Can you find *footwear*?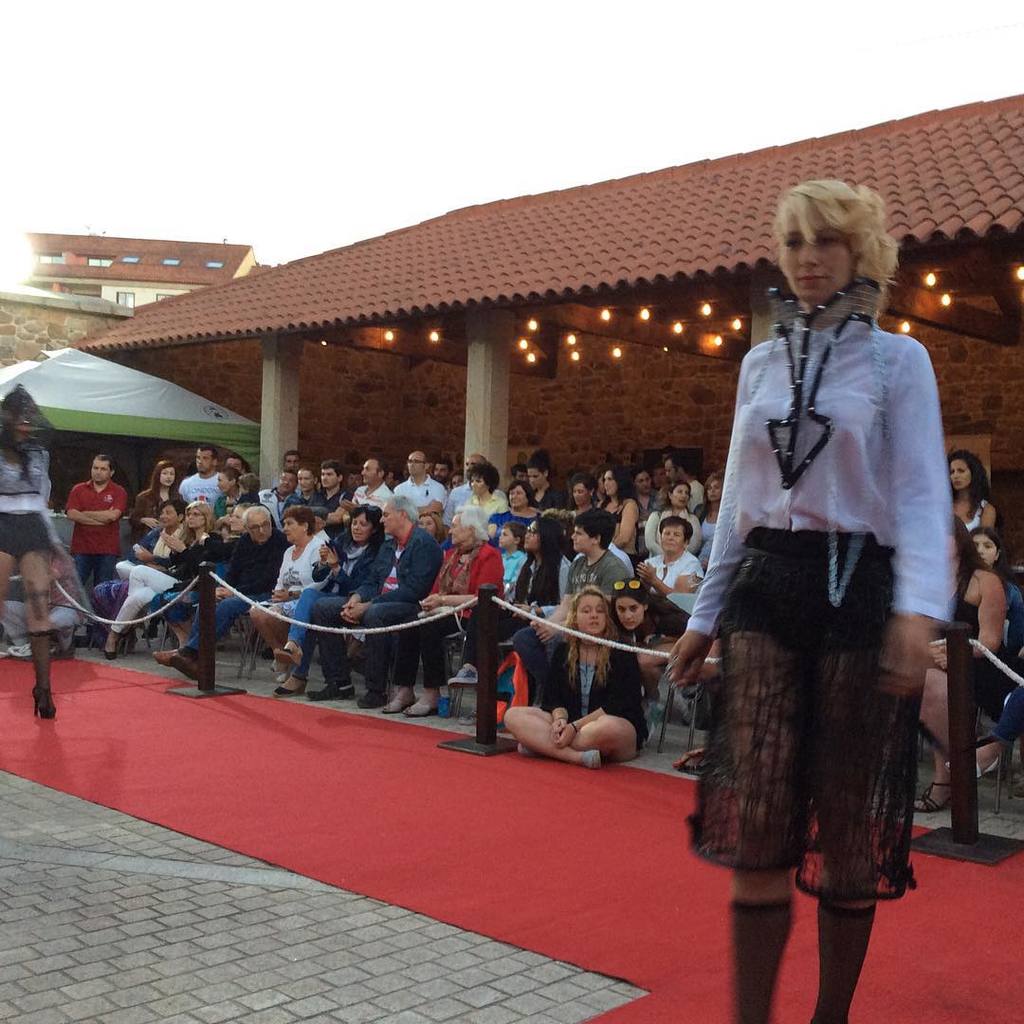
Yes, bounding box: 309, 682, 356, 701.
